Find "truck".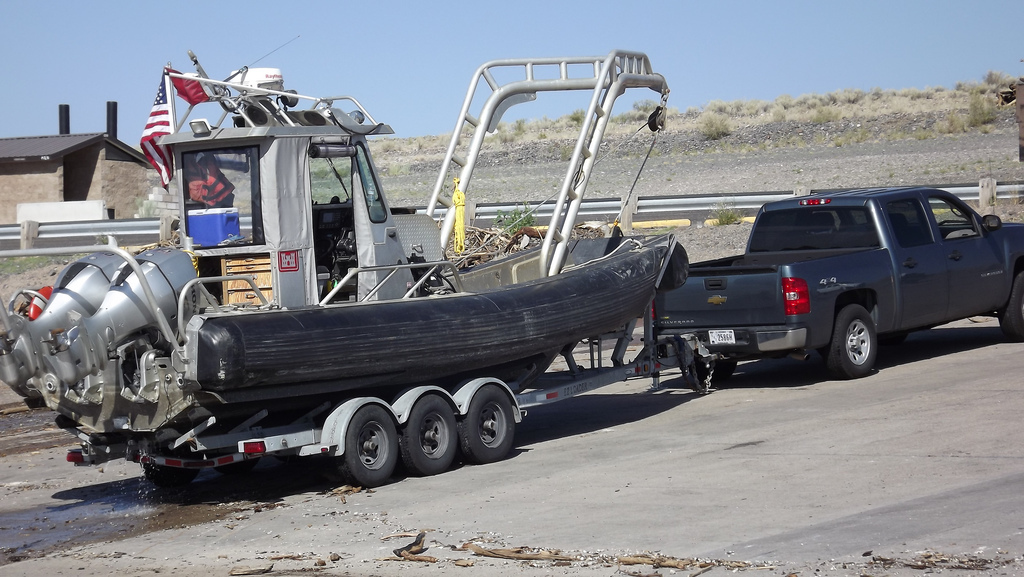
644,182,1018,384.
